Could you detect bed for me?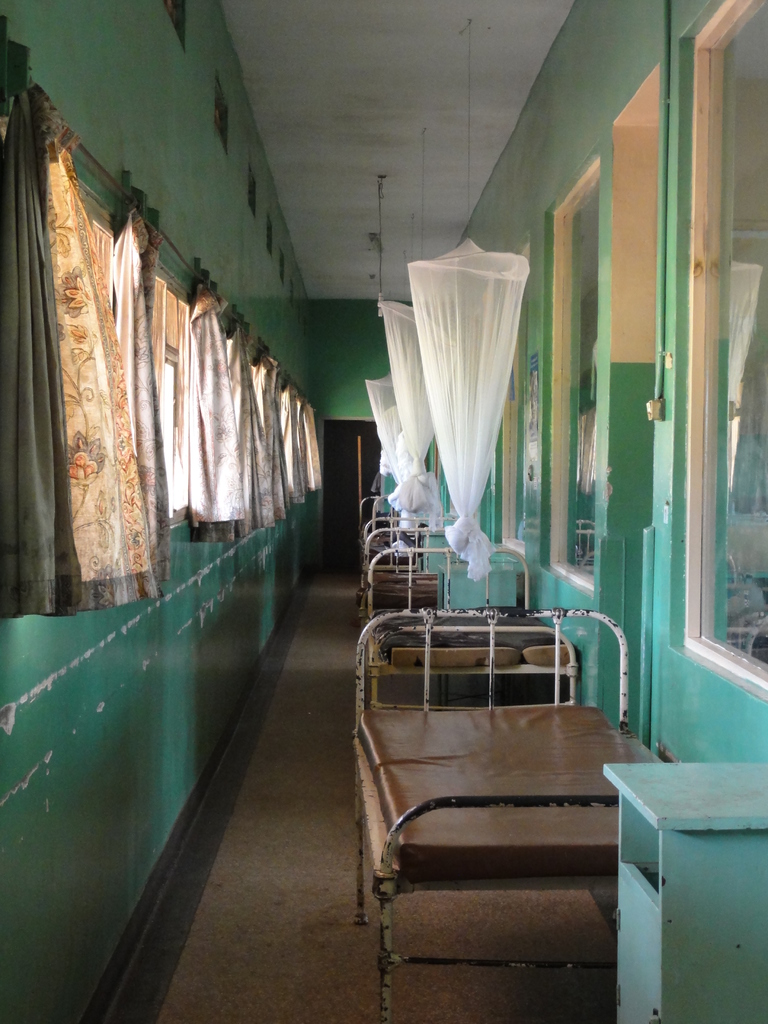
Detection result: x1=347 y1=602 x2=681 y2=1019.
